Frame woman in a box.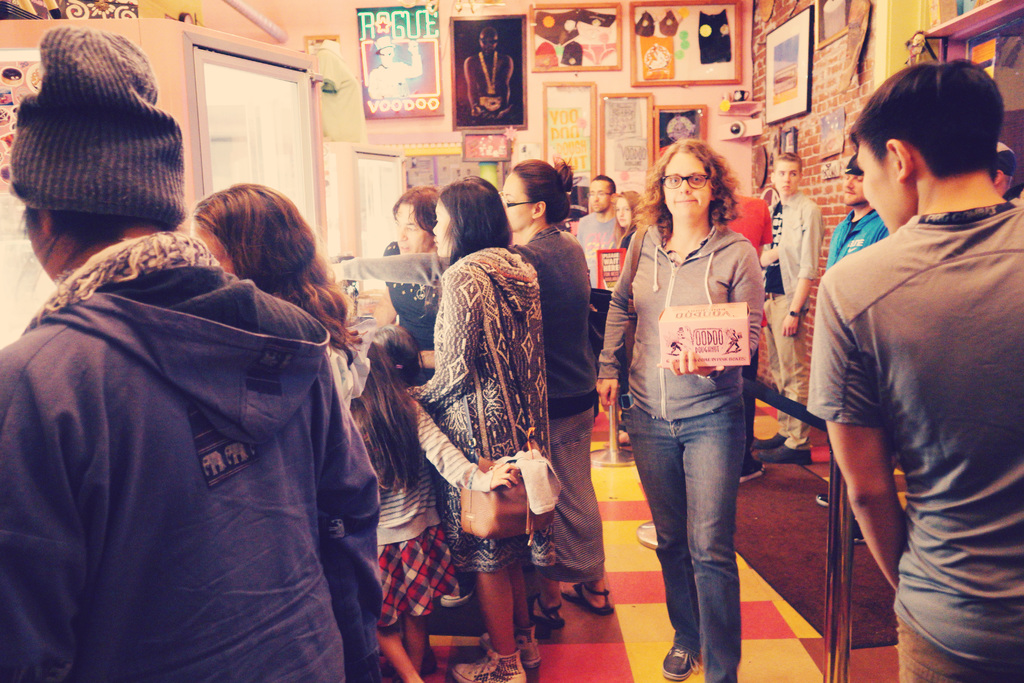
bbox=(404, 179, 558, 682).
